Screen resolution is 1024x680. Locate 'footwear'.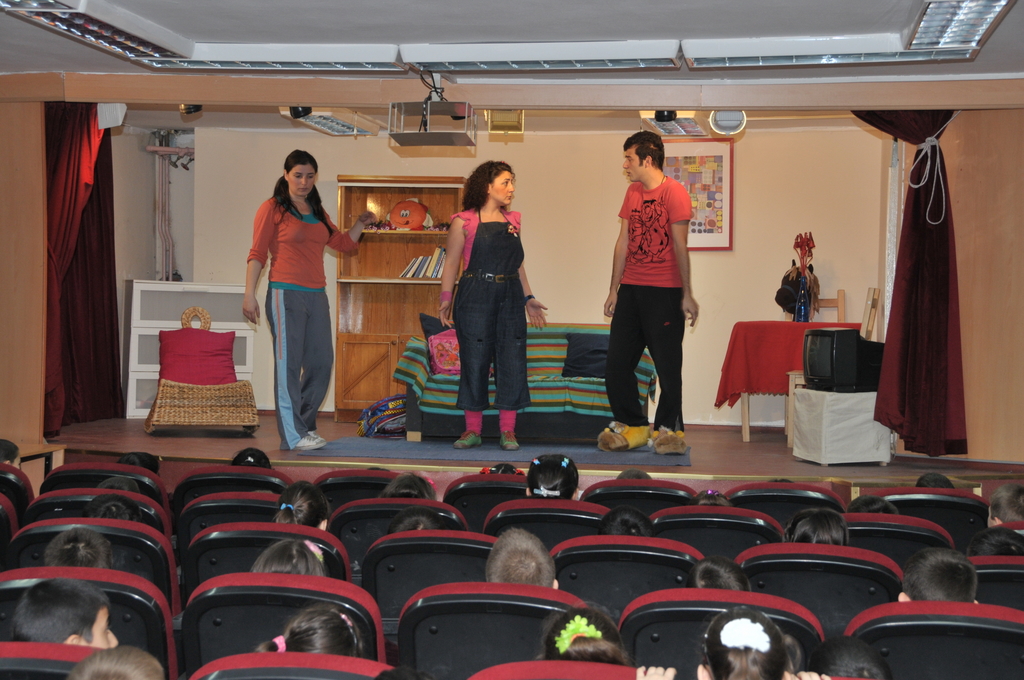
x1=294 y1=428 x2=323 y2=457.
